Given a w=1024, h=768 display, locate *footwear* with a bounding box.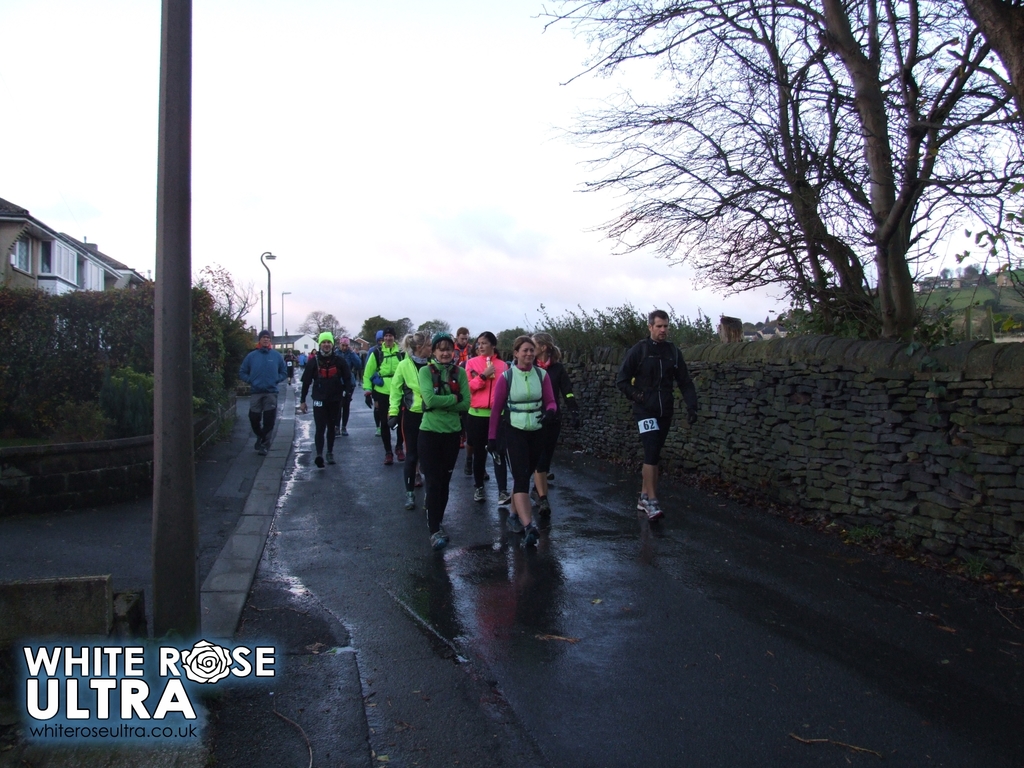
Located: bbox=[386, 454, 392, 466].
